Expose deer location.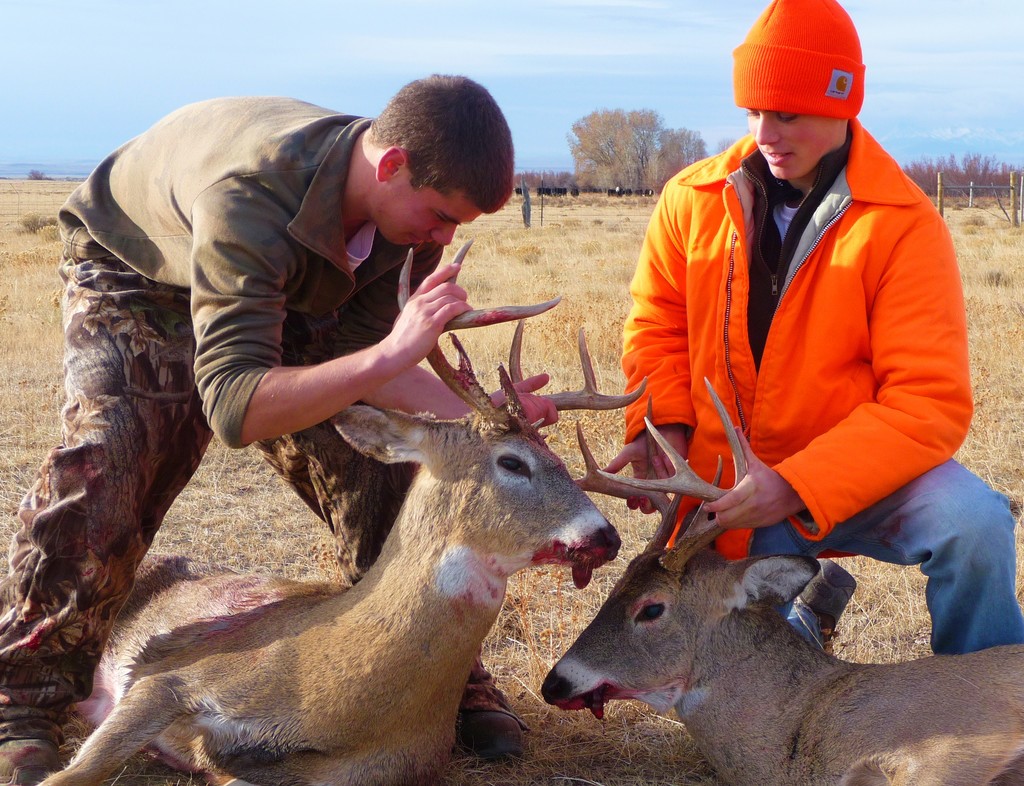
Exposed at Rect(32, 241, 654, 785).
